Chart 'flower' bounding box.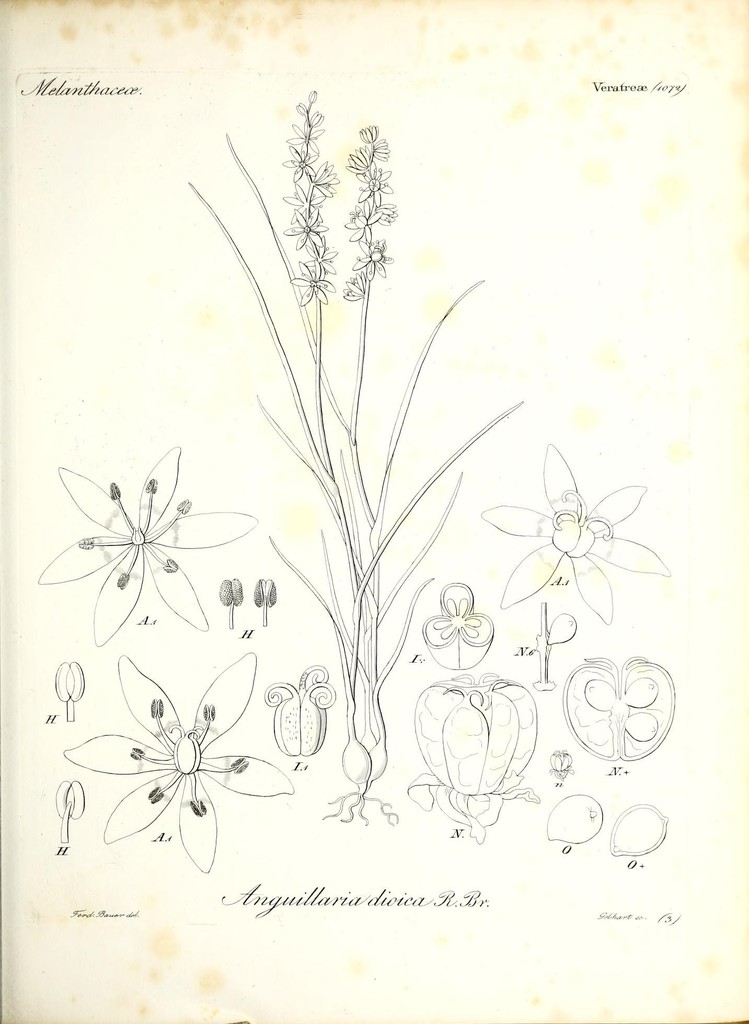
Charted: x1=313 y1=159 x2=341 y2=197.
